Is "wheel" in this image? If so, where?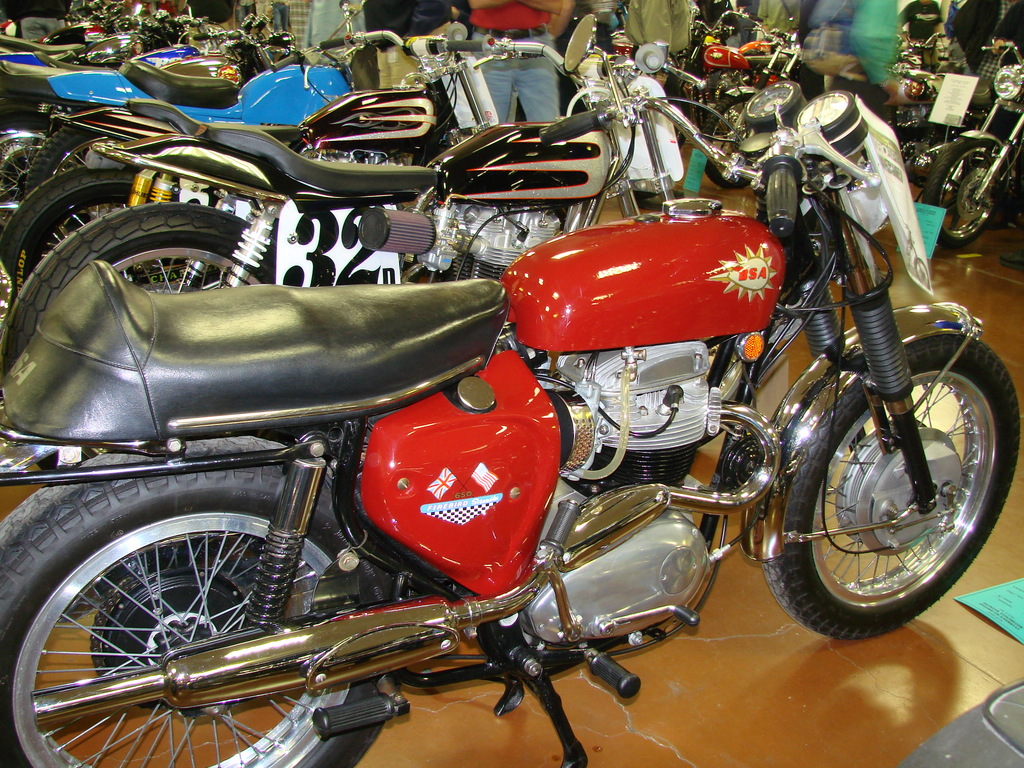
Yes, at 701,95,768,188.
